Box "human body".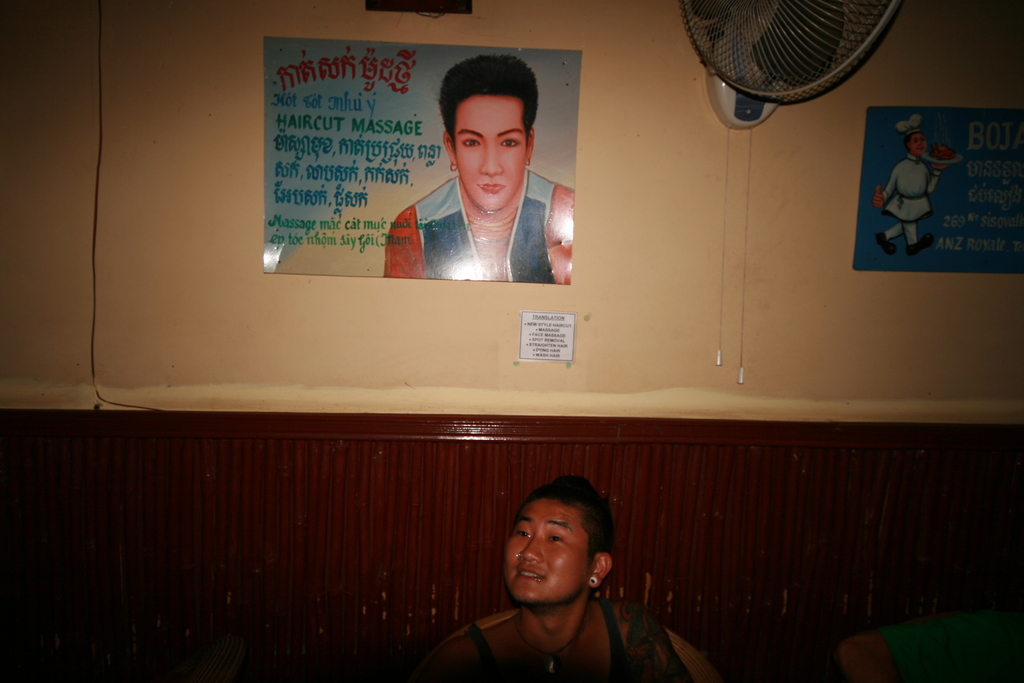
Rect(382, 50, 572, 283).
